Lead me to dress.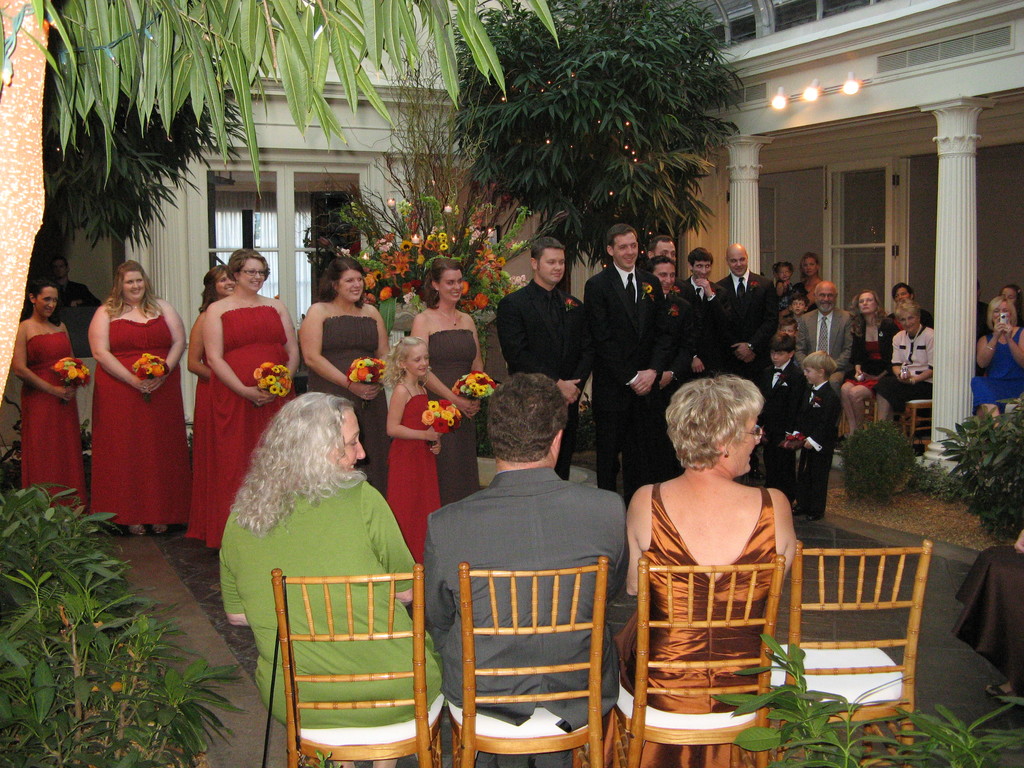
Lead to 844:341:884:401.
